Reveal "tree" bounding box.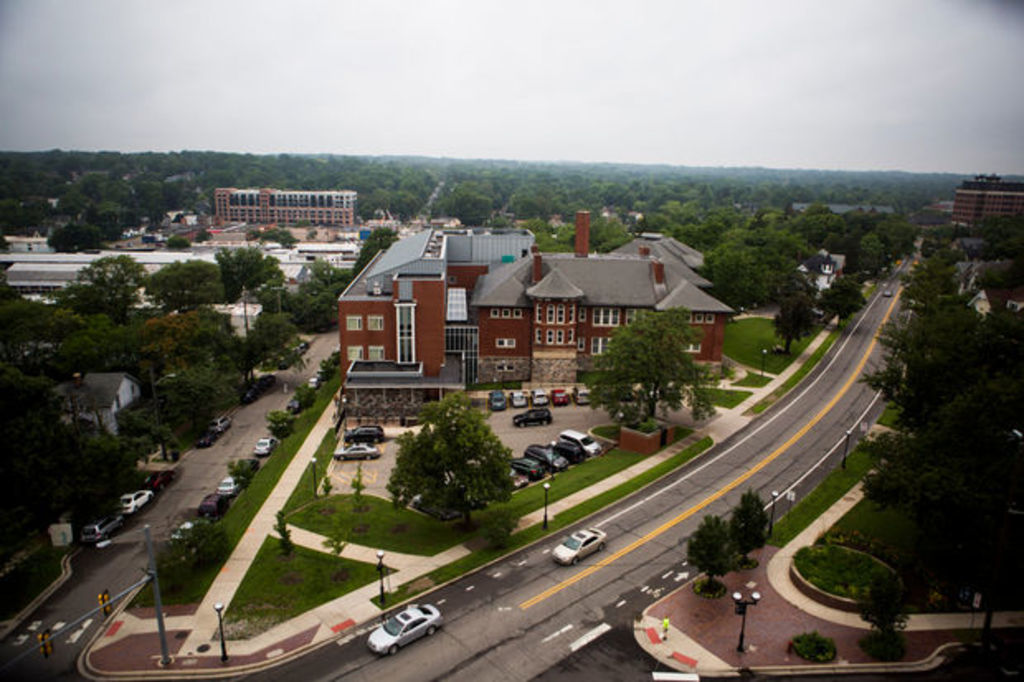
Revealed: {"left": 68, "top": 310, "right": 150, "bottom": 372}.
